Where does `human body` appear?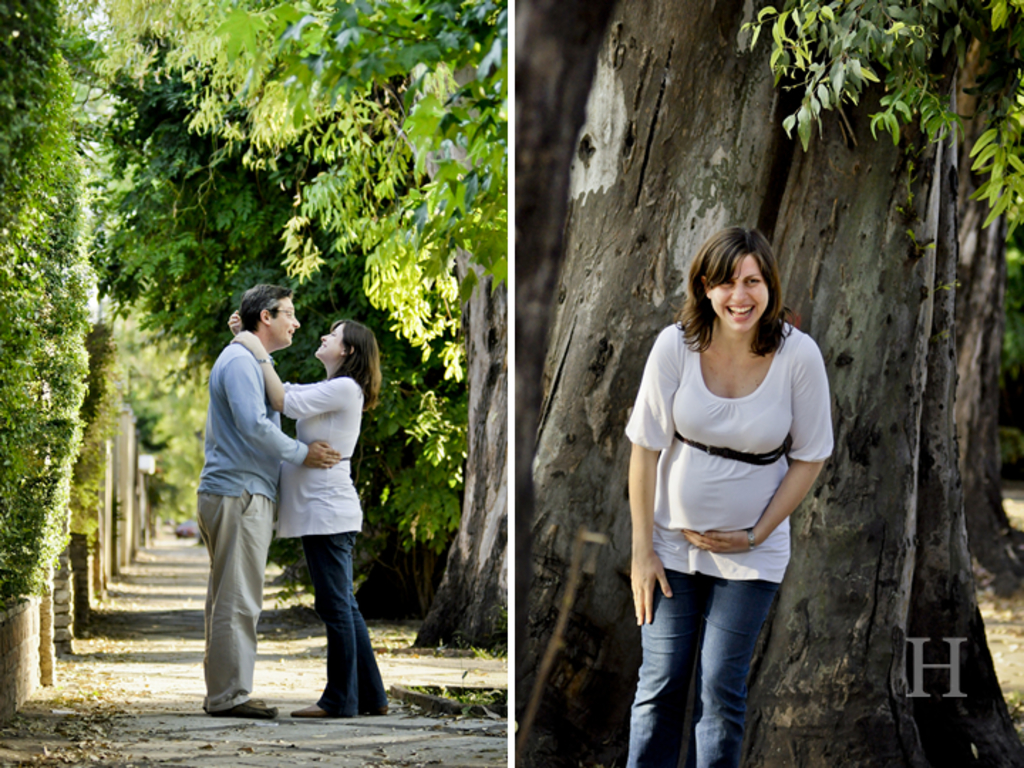
Appears at select_region(627, 223, 833, 767).
